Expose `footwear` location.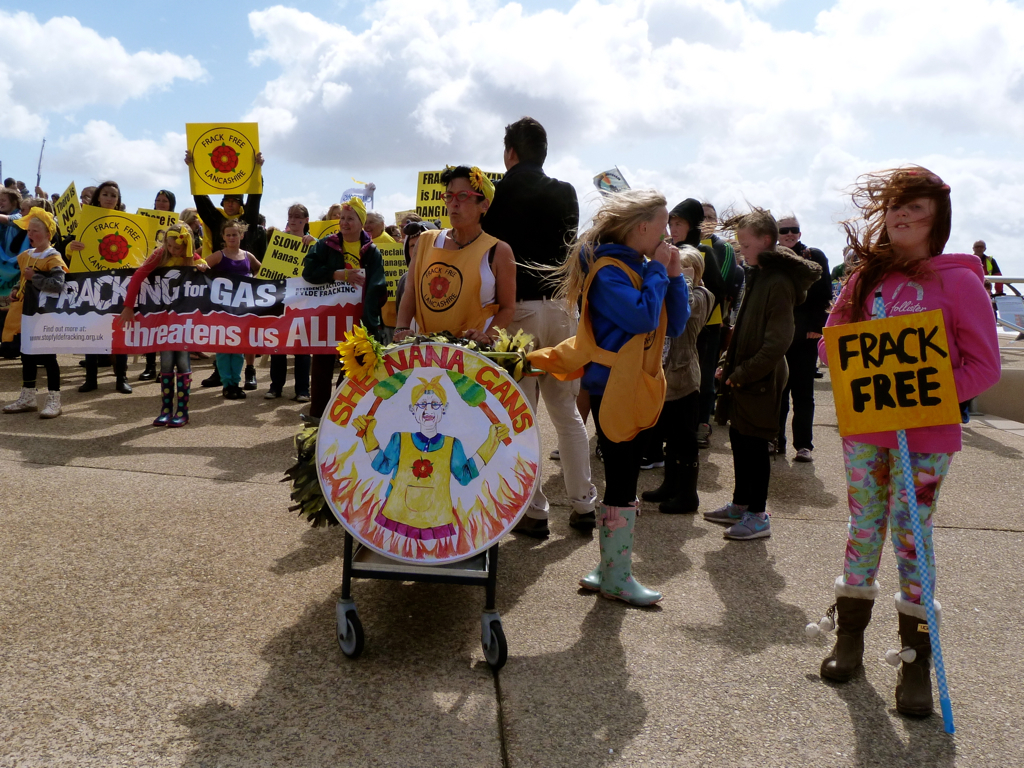
Exposed at <bbox>704, 503, 749, 524</bbox>.
